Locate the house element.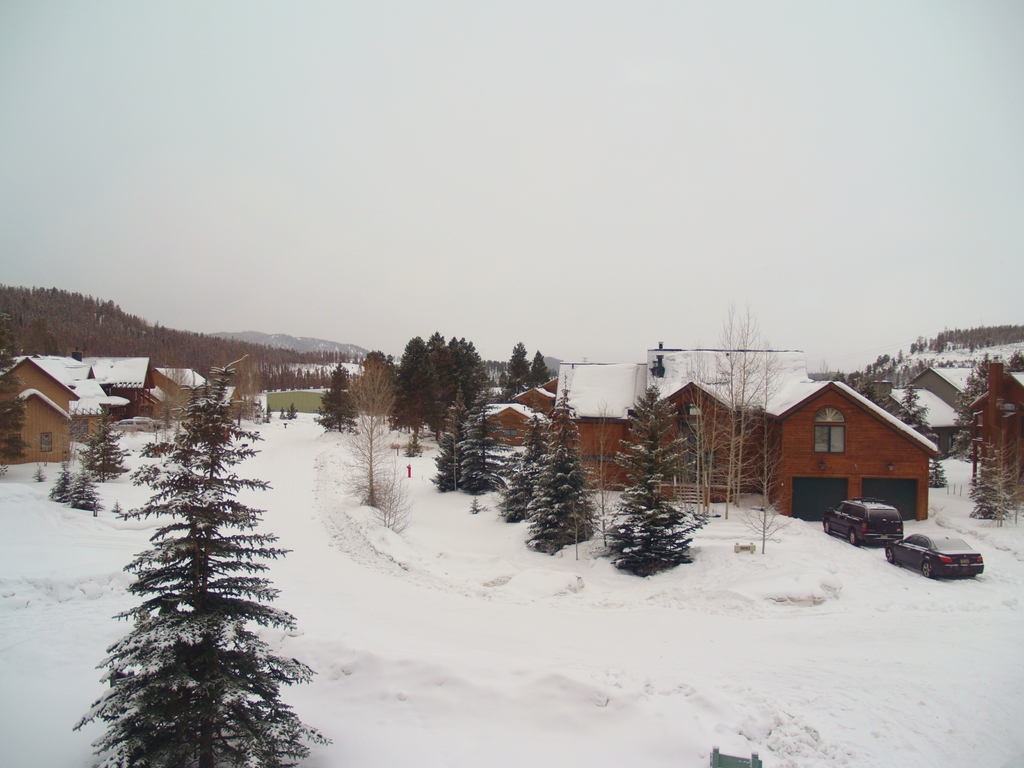
Element bbox: 552:355:657:483.
